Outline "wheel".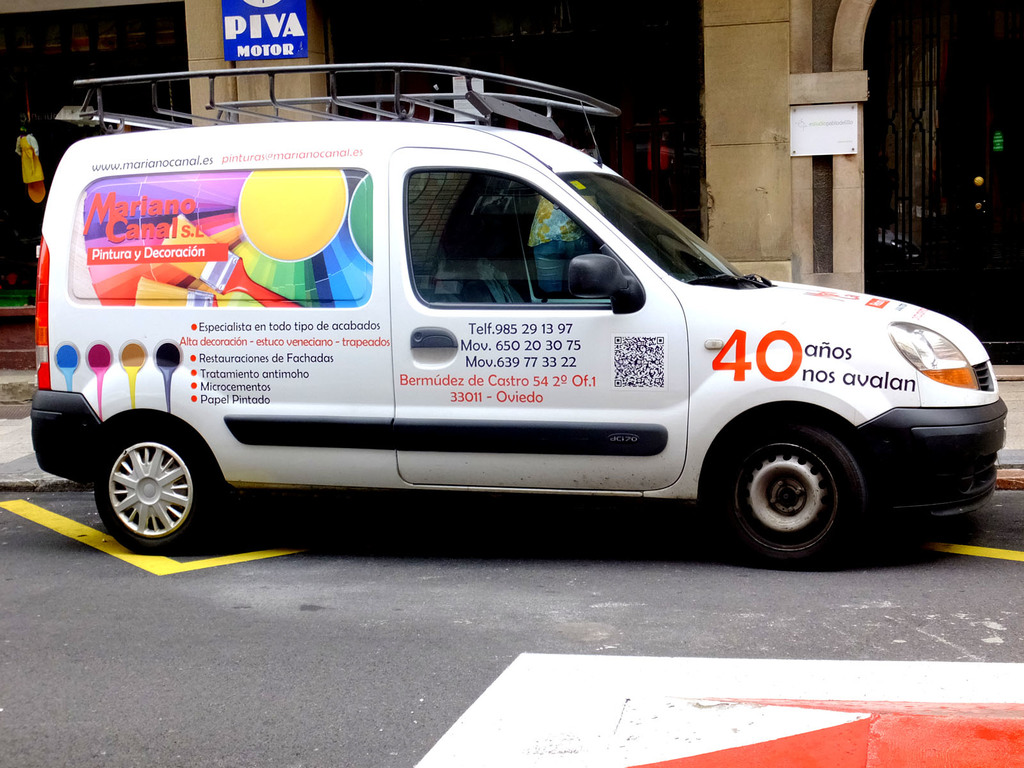
Outline: (710, 419, 877, 553).
